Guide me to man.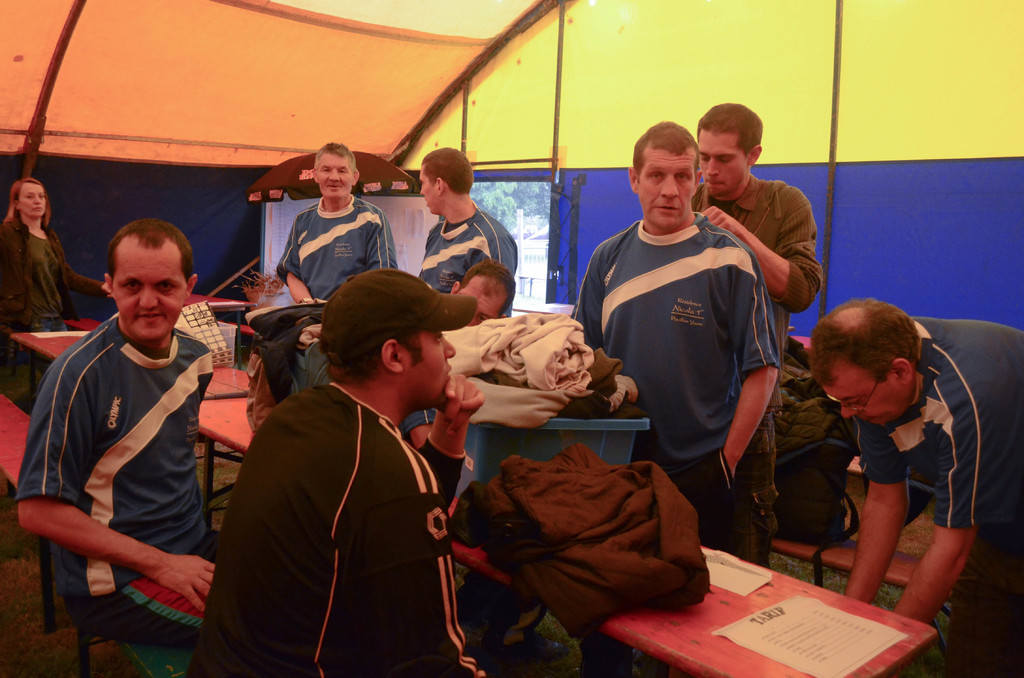
Guidance: 190, 250, 484, 666.
